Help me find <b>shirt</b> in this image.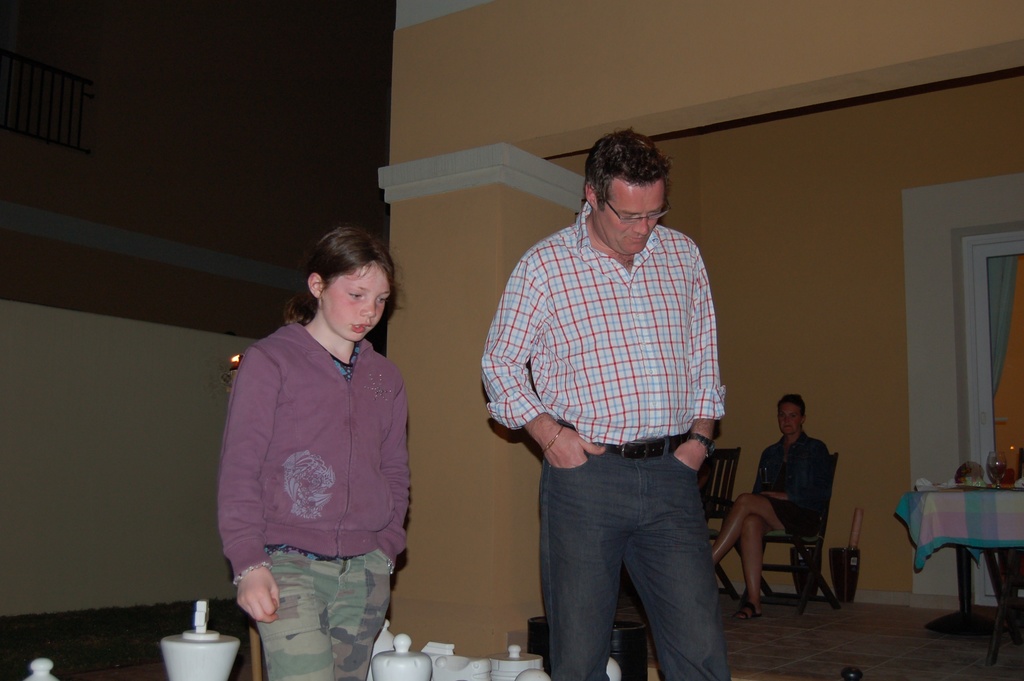
Found it: bbox=(479, 201, 728, 448).
